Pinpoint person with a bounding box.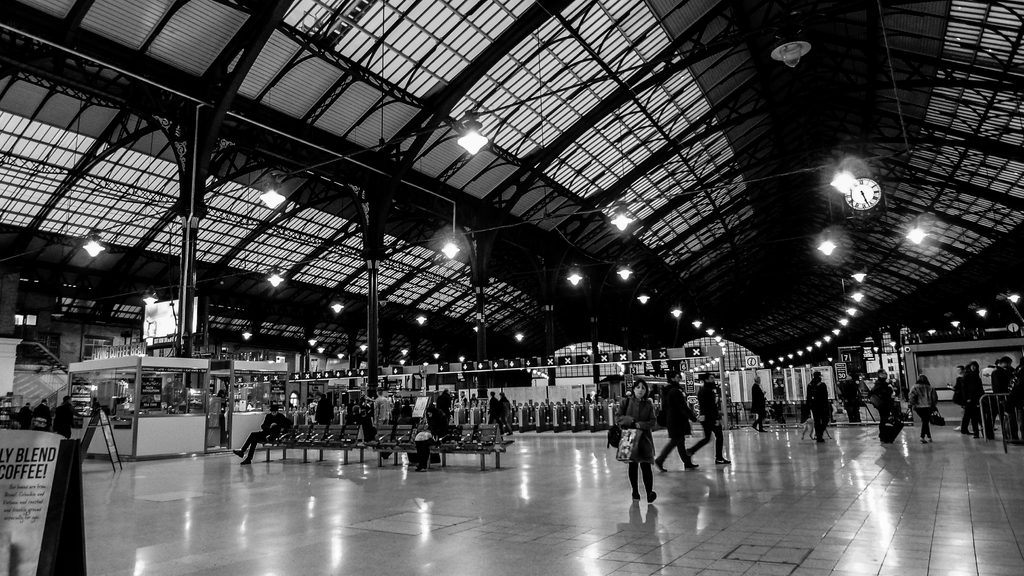
<region>655, 369, 705, 470</region>.
